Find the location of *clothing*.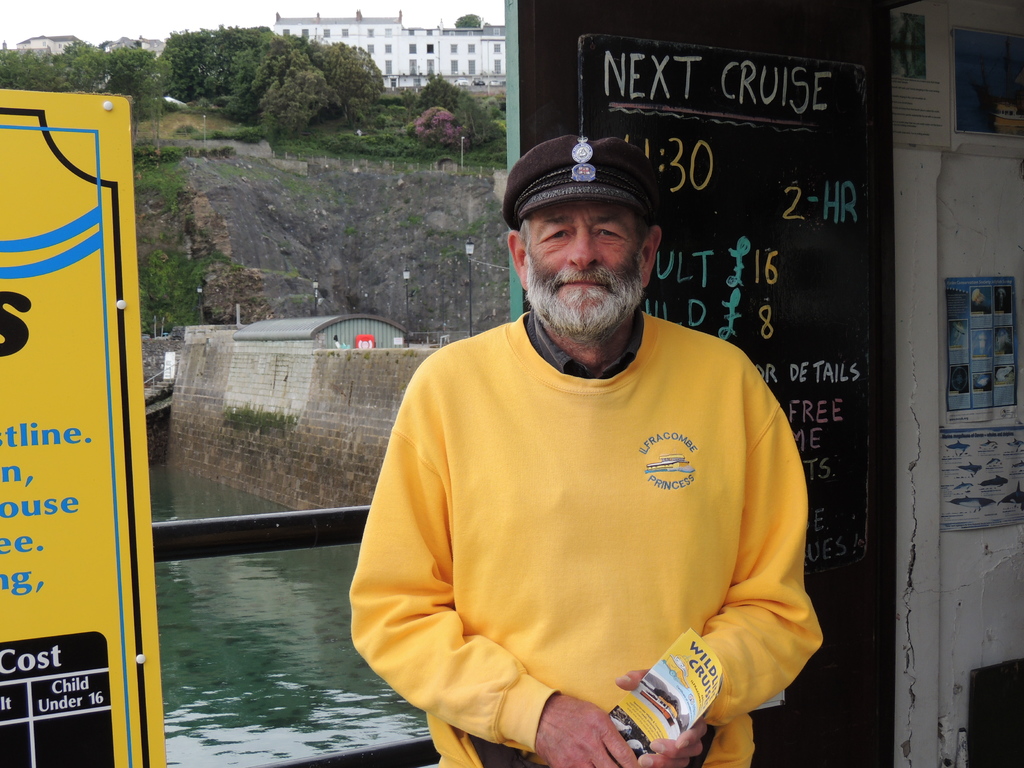
Location: {"x1": 364, "y1": 273, "x2": 822, "y2": 743}.
